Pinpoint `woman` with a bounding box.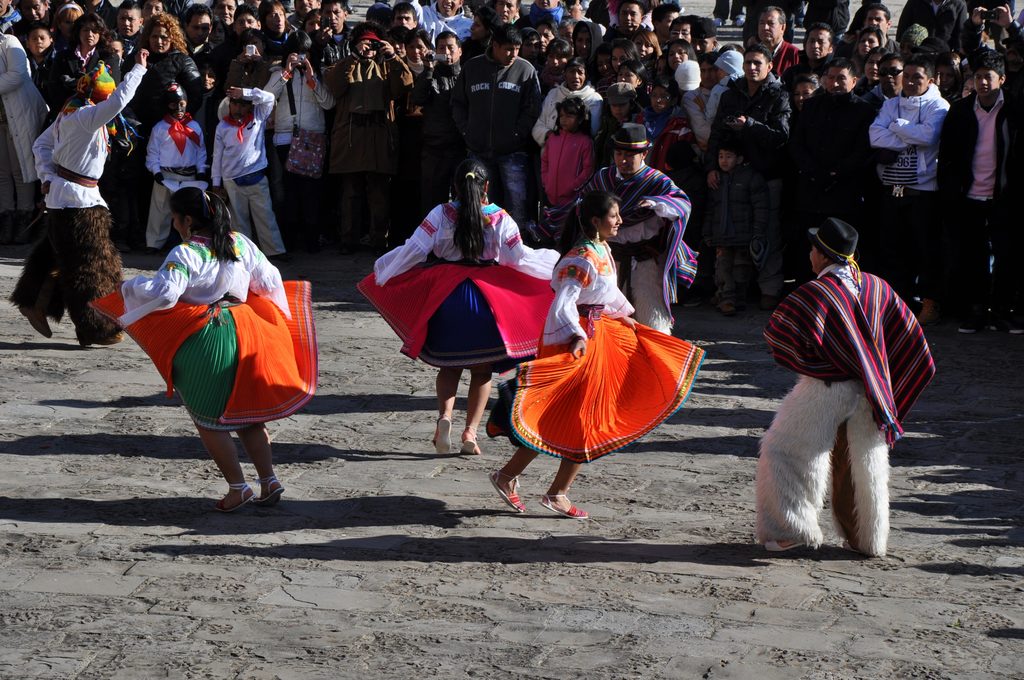
bbox=(139, 195, 302, 506).
